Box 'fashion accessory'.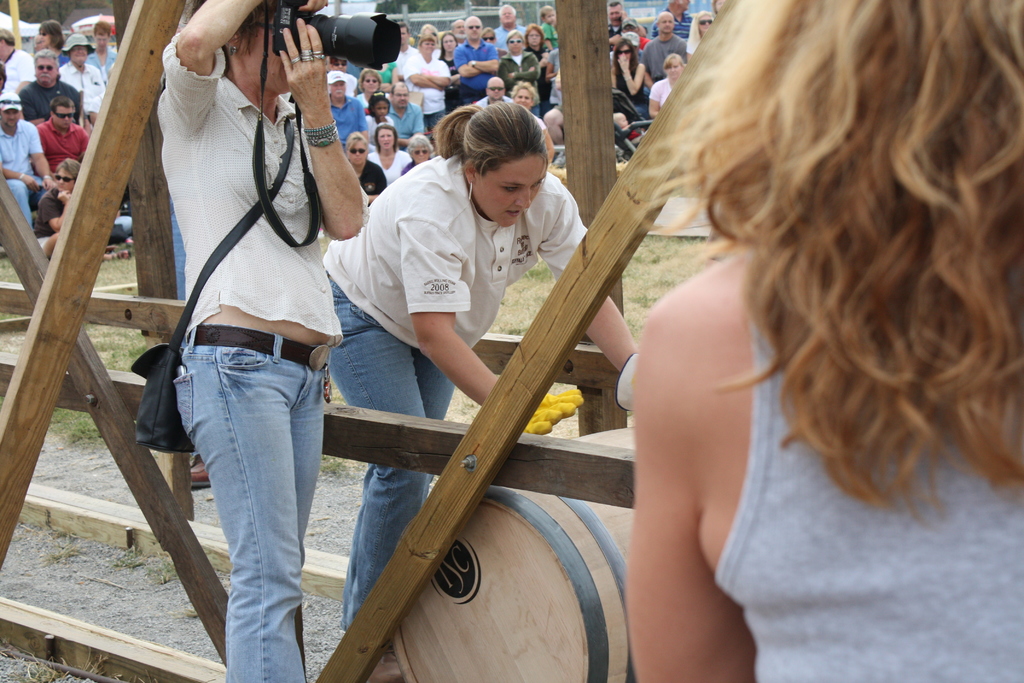
locate(413, 146, 431, 156).
